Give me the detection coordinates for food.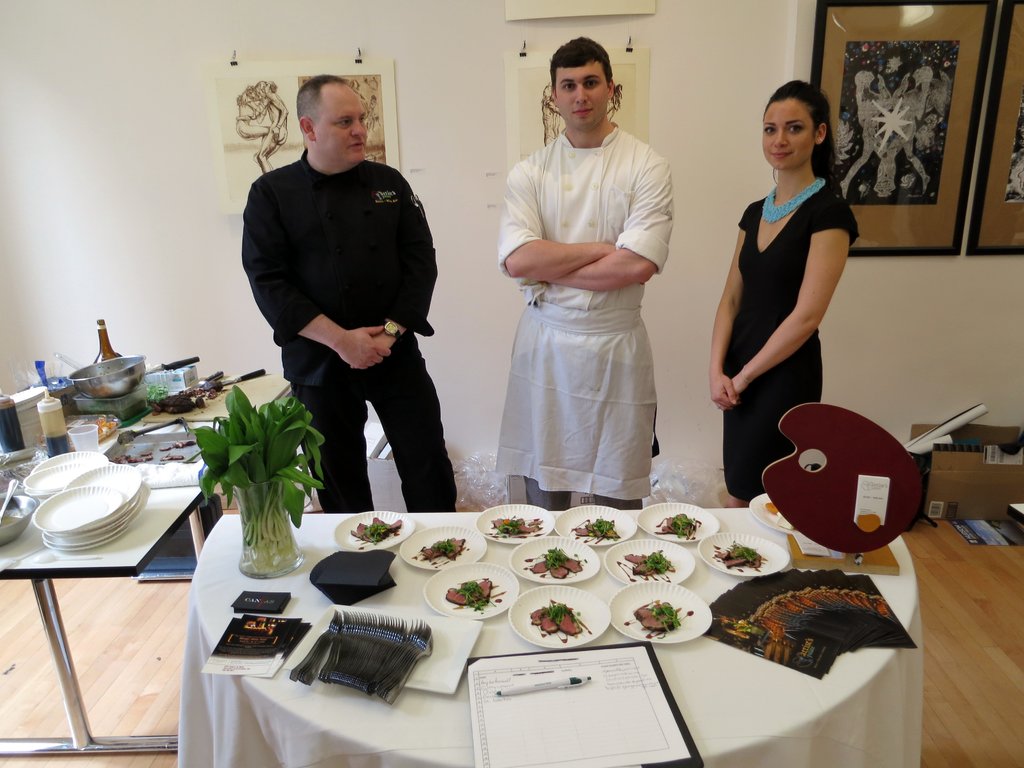
525,544,586,579.
